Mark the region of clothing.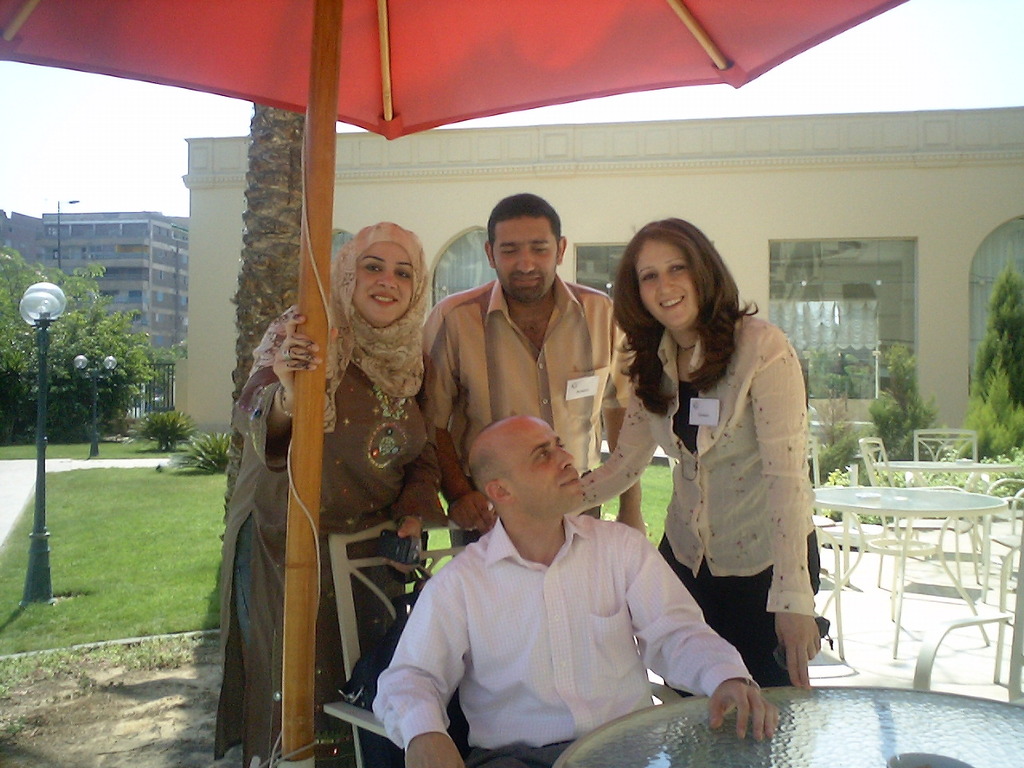
Region: Rect(562, 308, 821, 630).
